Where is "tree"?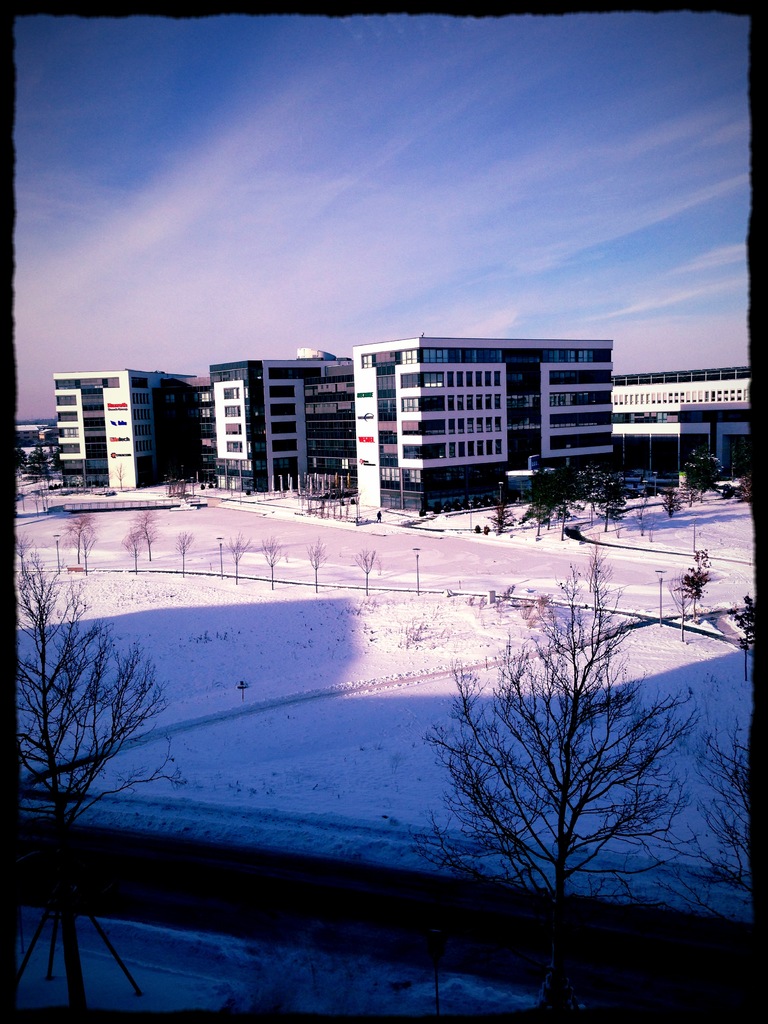
box(176, 533, 188, 572).
